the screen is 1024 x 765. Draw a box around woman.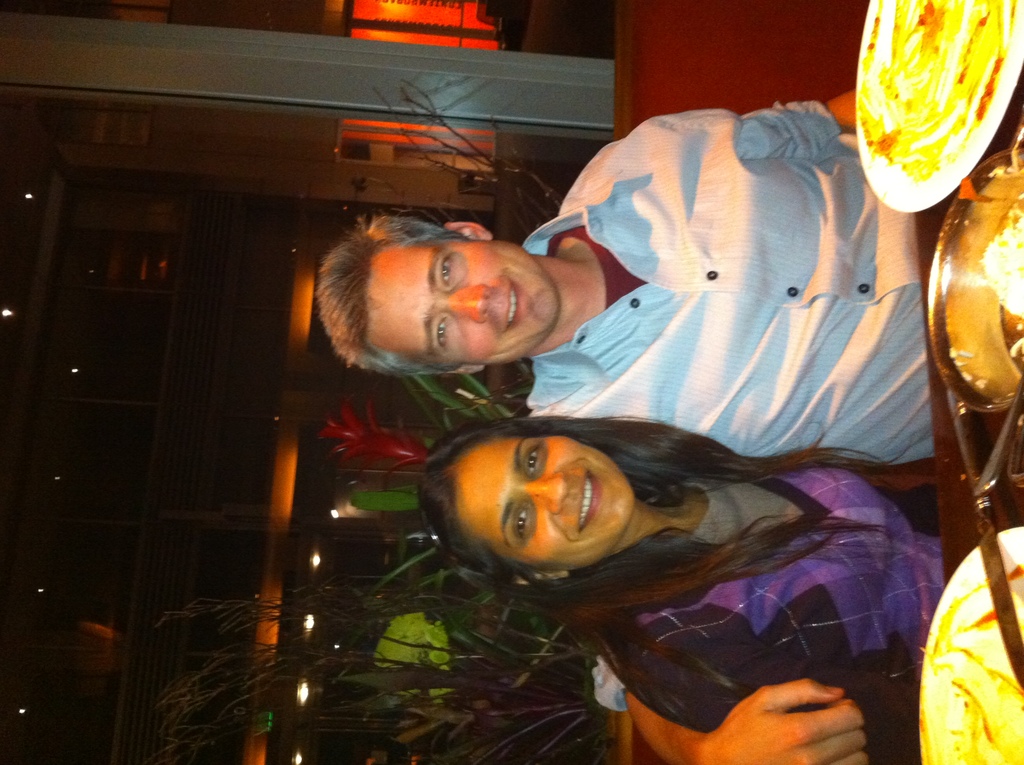
crop(403, 362, 927, 753).
